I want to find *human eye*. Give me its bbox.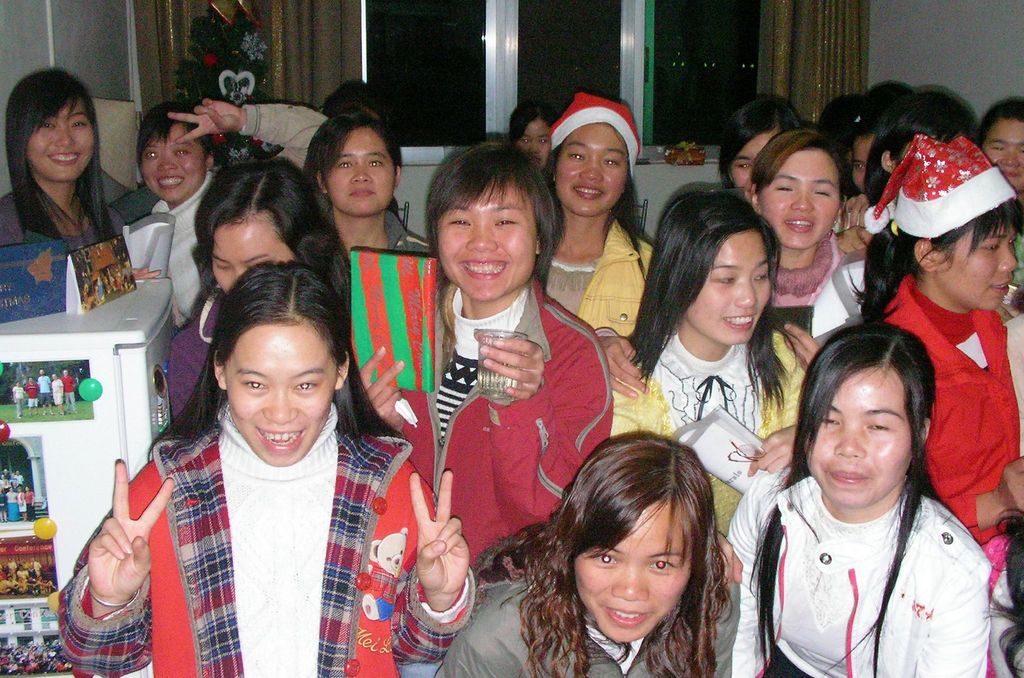
<bbox>643, 556, 678, 575</bbox>.
